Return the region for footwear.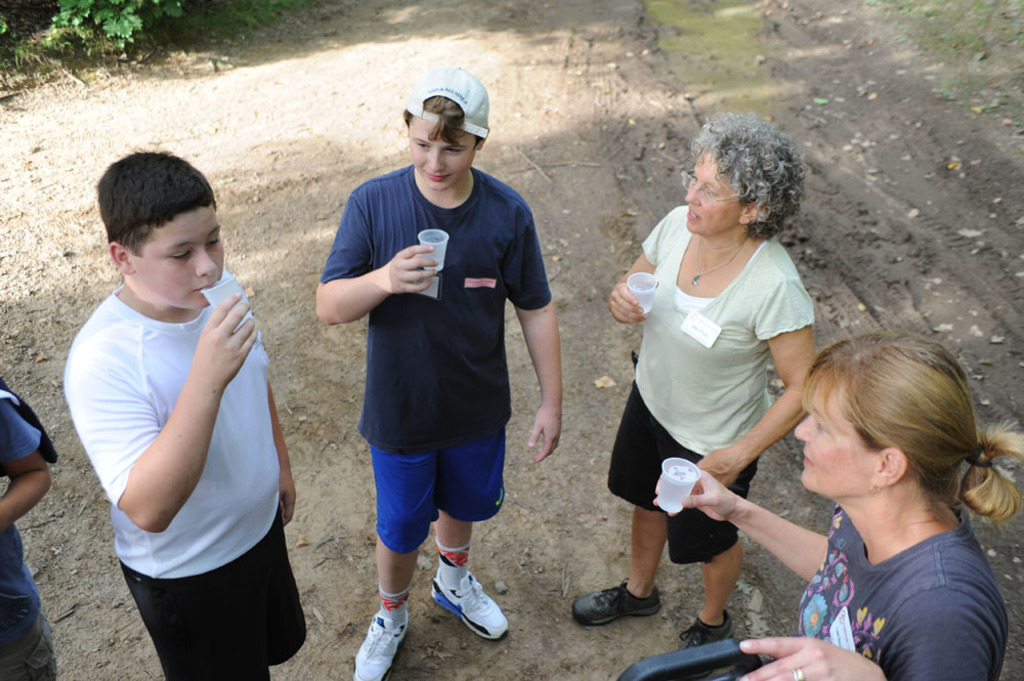
569:586:659:627.
